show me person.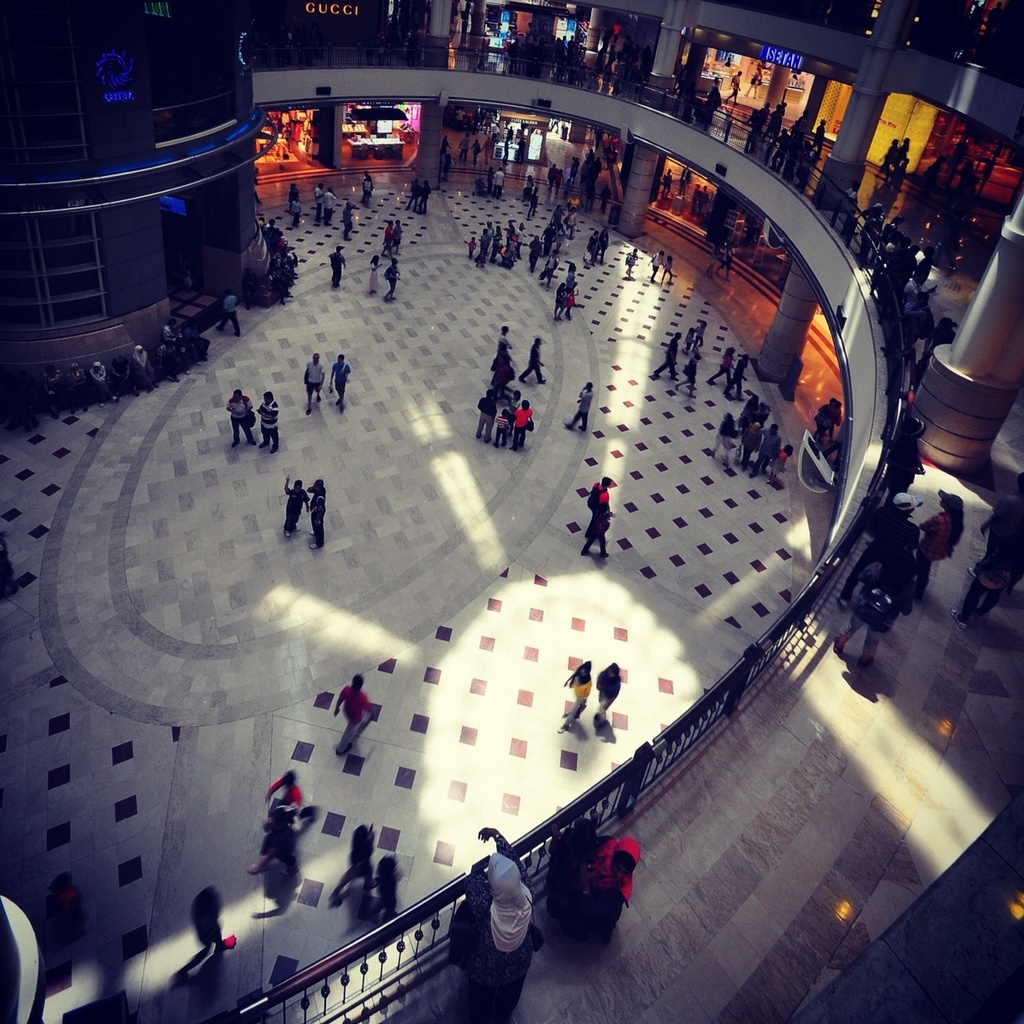
person is here: (left=681, top=327, right=694, bottom=355).
